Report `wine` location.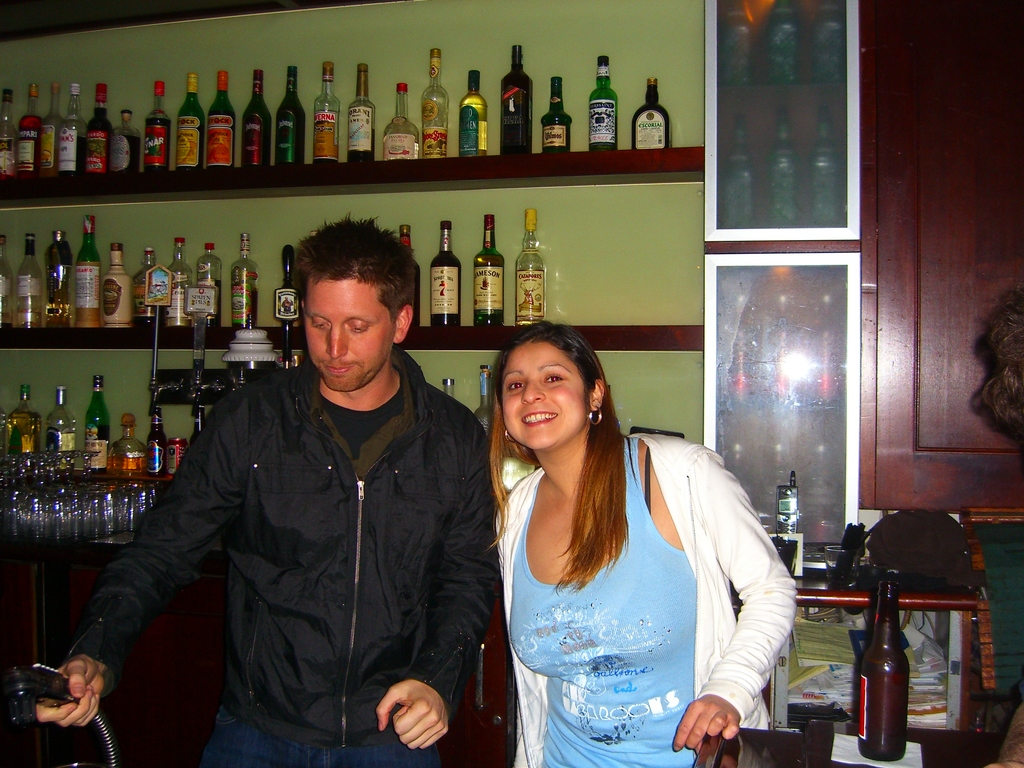
Report: x1=422, y1=49, x2=449, y2=159.
